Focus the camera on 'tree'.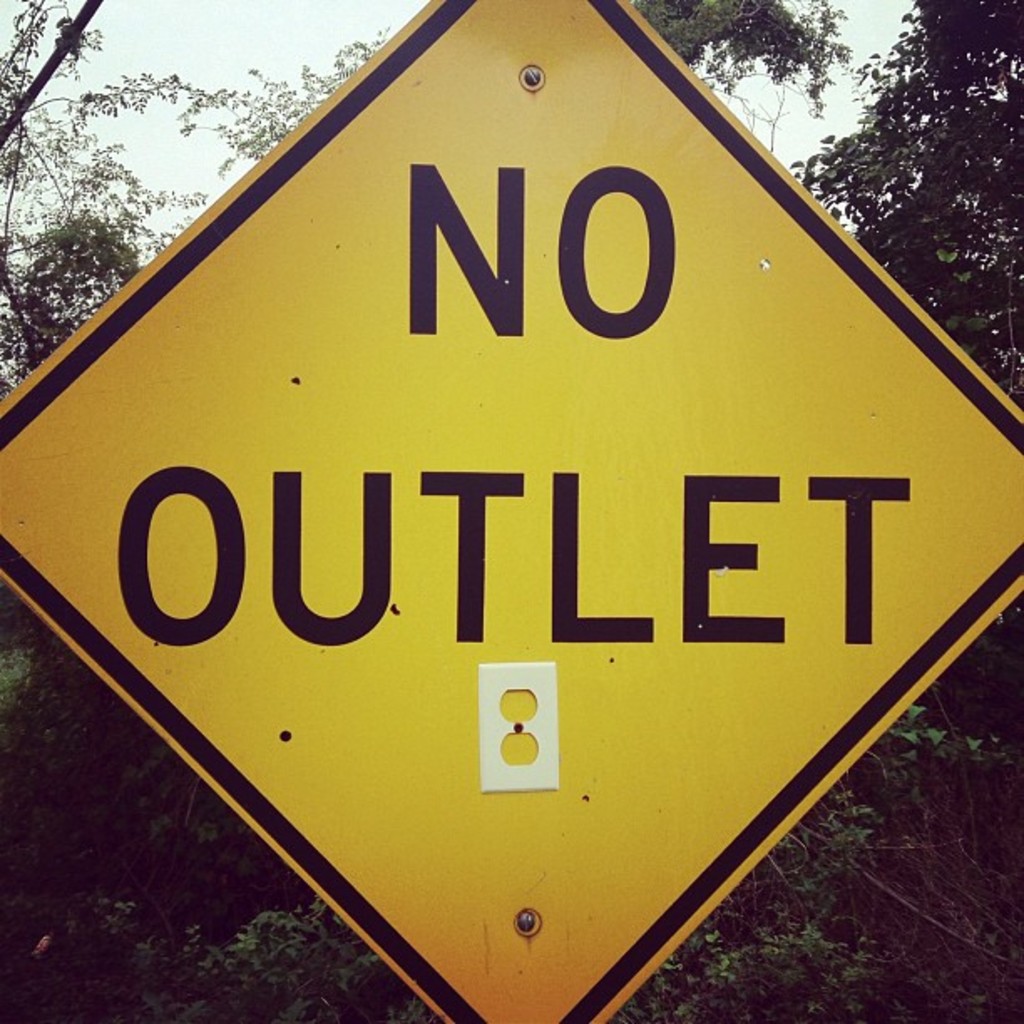
Focus region: 194 25 376 157.
